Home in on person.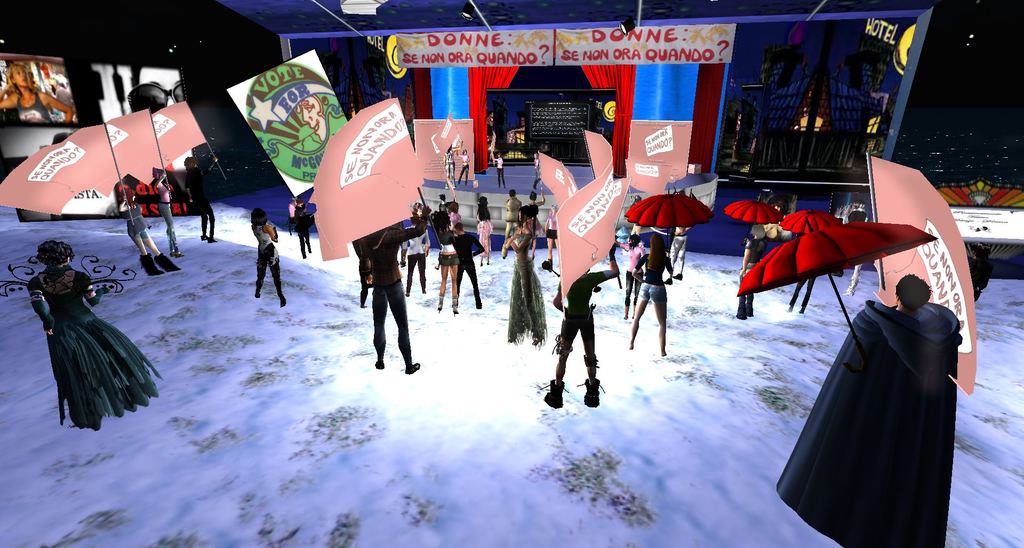
Homed in at Rect(668, 226, 691, 285).
